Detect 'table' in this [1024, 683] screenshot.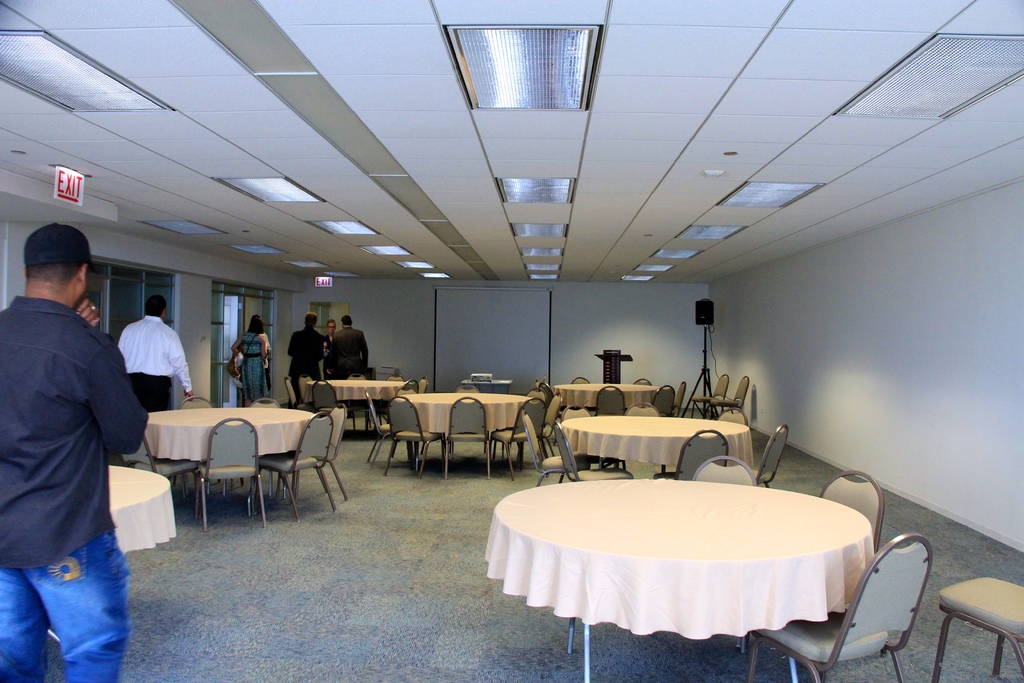
Detection: bbox=[111, 468, 178, 555].
